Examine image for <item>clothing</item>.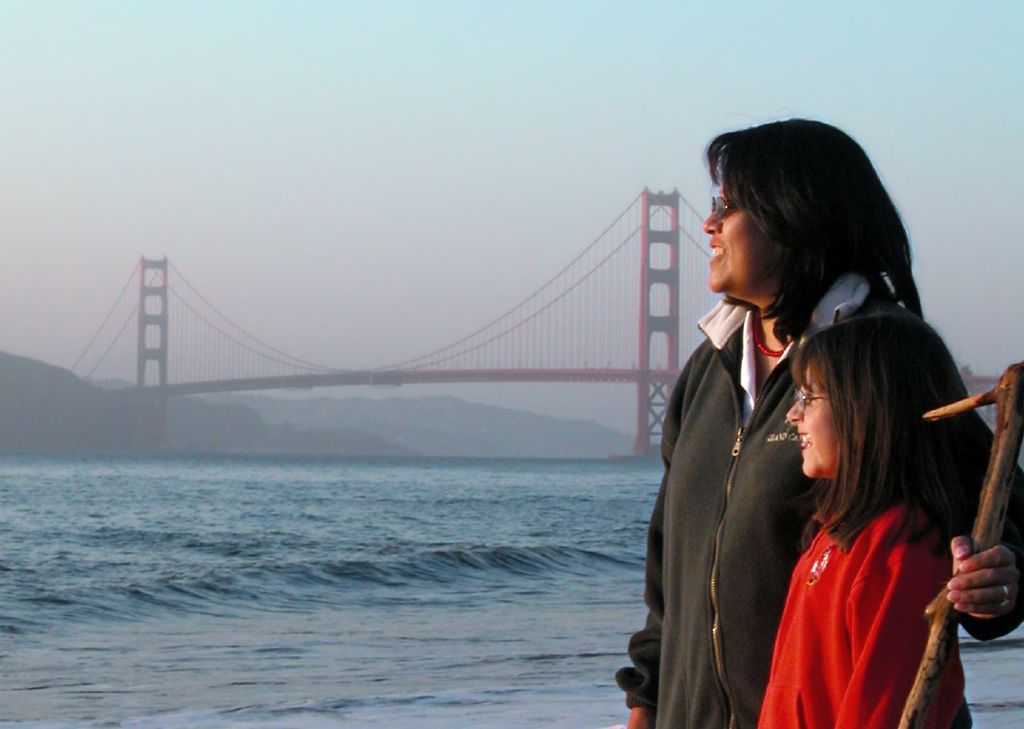
Examination result: box=[610, 284, 1022, 728].
